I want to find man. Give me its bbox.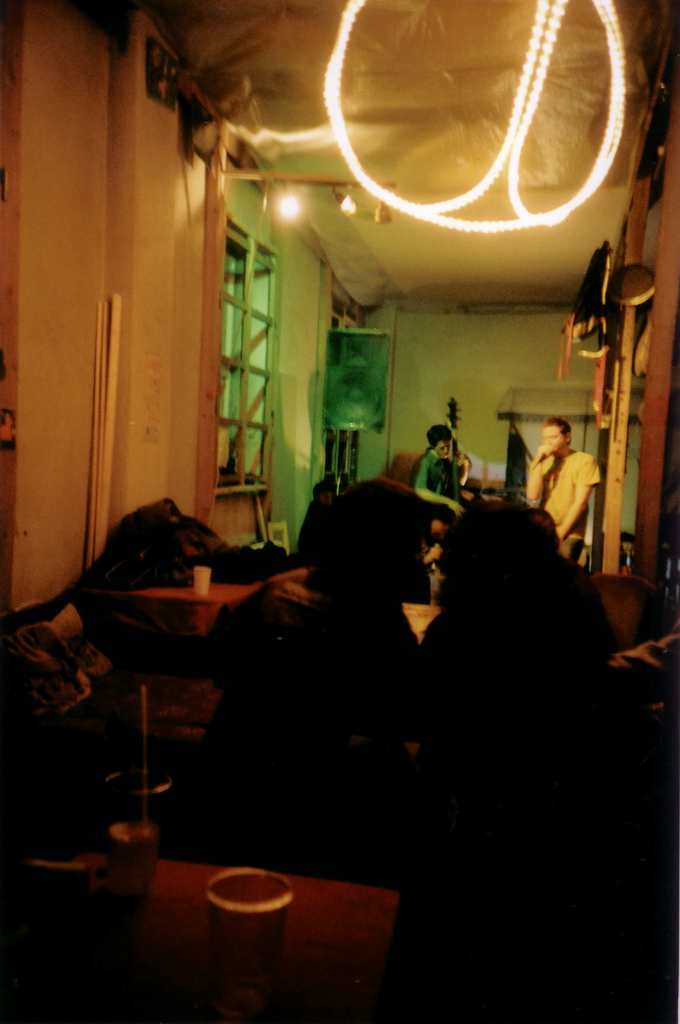
520, 424, 610, 561.
